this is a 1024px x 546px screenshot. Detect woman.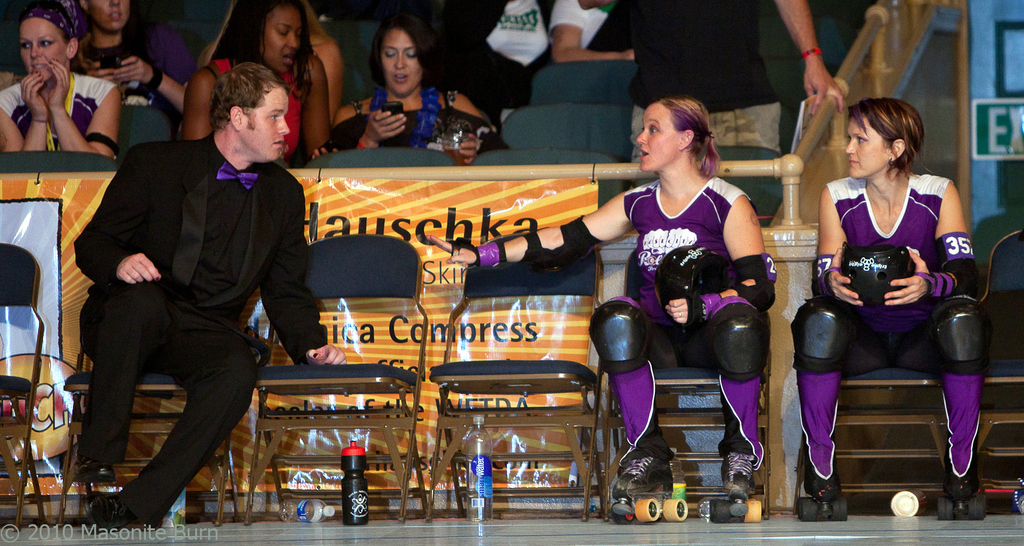
pyautogui.locateOnScreen(789, 96, 983, 503).
